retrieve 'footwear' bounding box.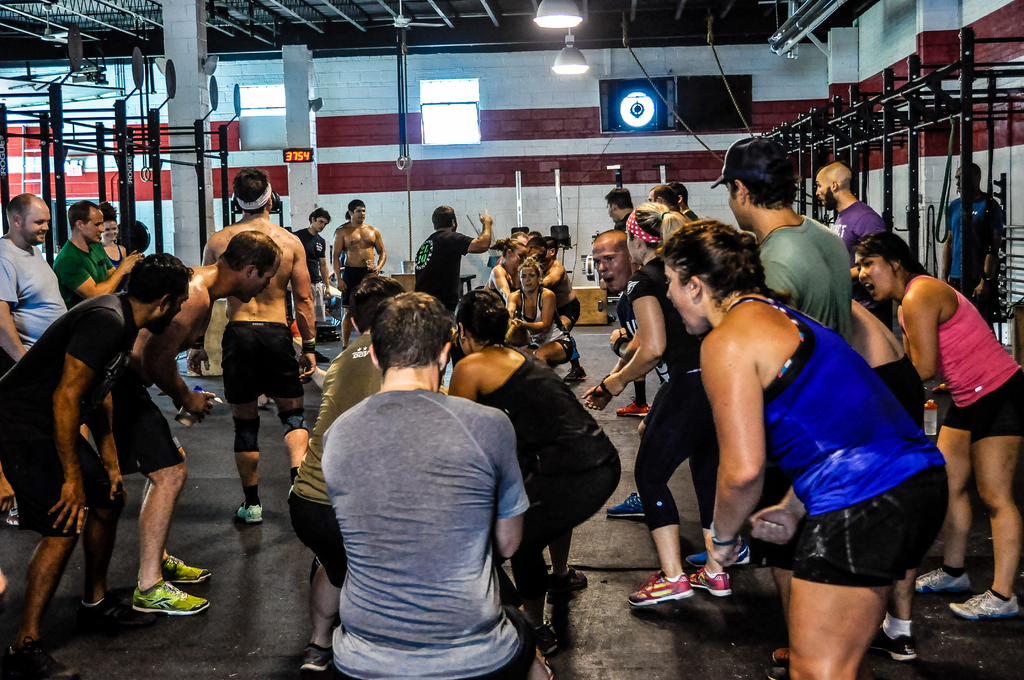
Bounding box: crop(77, 597, 155, 636).
